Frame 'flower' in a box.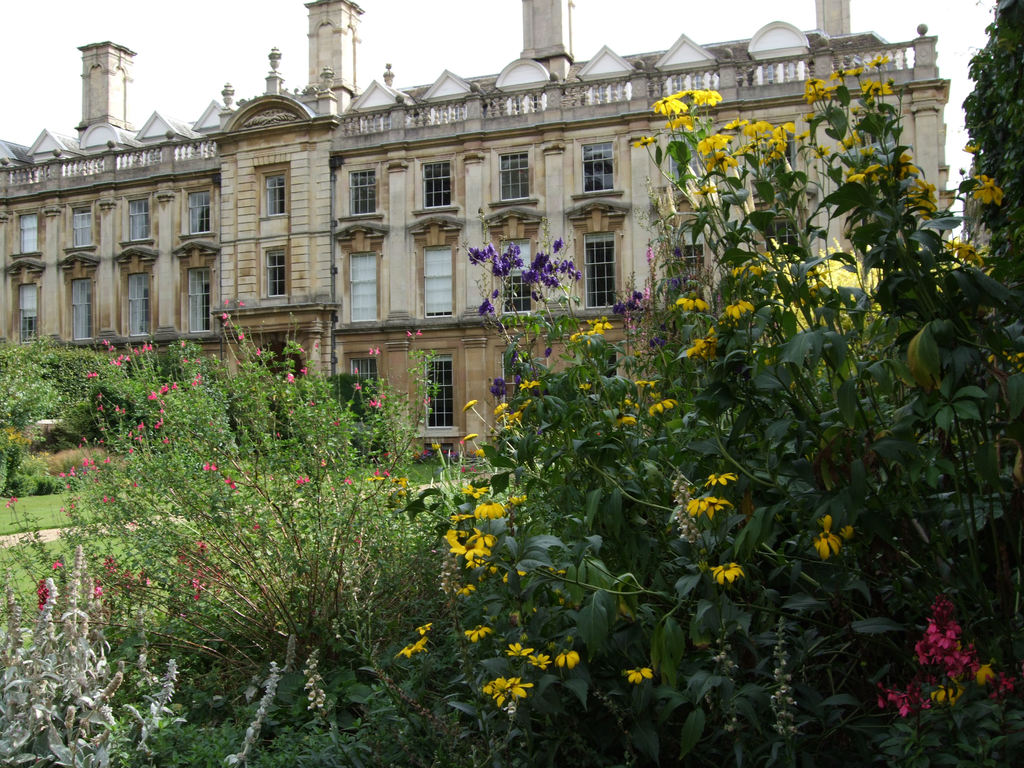
[518, 379, 539, 389].
